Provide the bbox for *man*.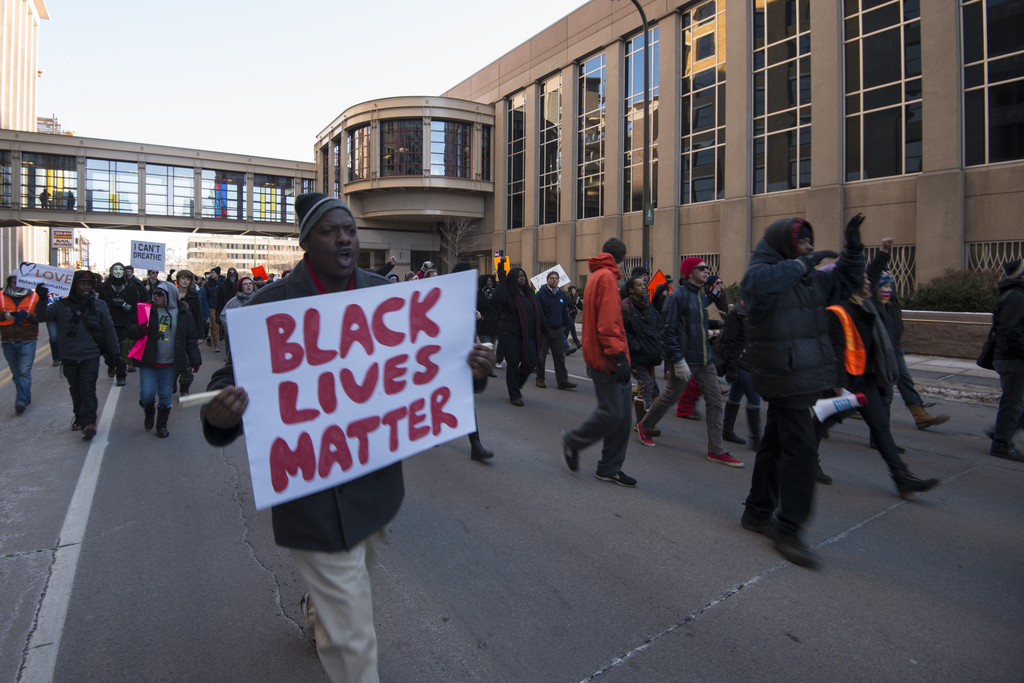
[left=36, top=269, right=129, bottom=438].
